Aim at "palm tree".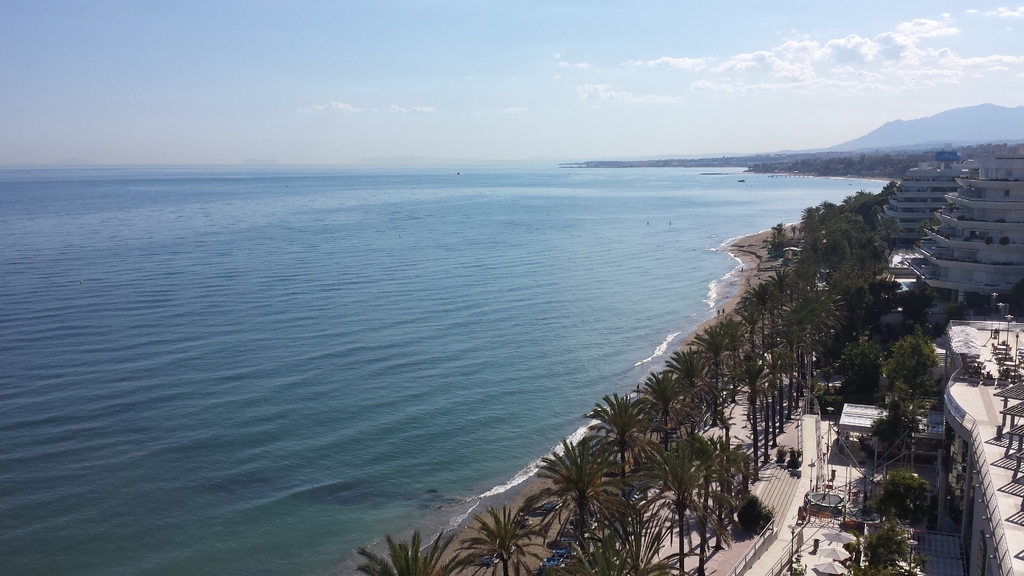
Aimed at 693:307:743:396.
